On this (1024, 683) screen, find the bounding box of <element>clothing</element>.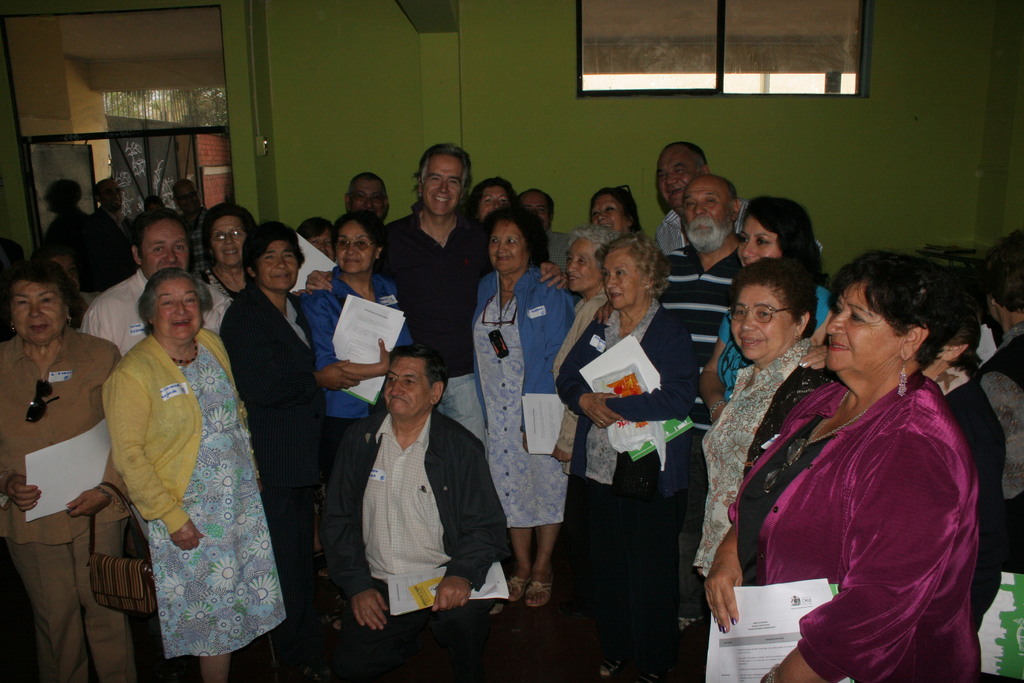
Bounding box: <bbox>719, 278, 831, 399</bbox>.
